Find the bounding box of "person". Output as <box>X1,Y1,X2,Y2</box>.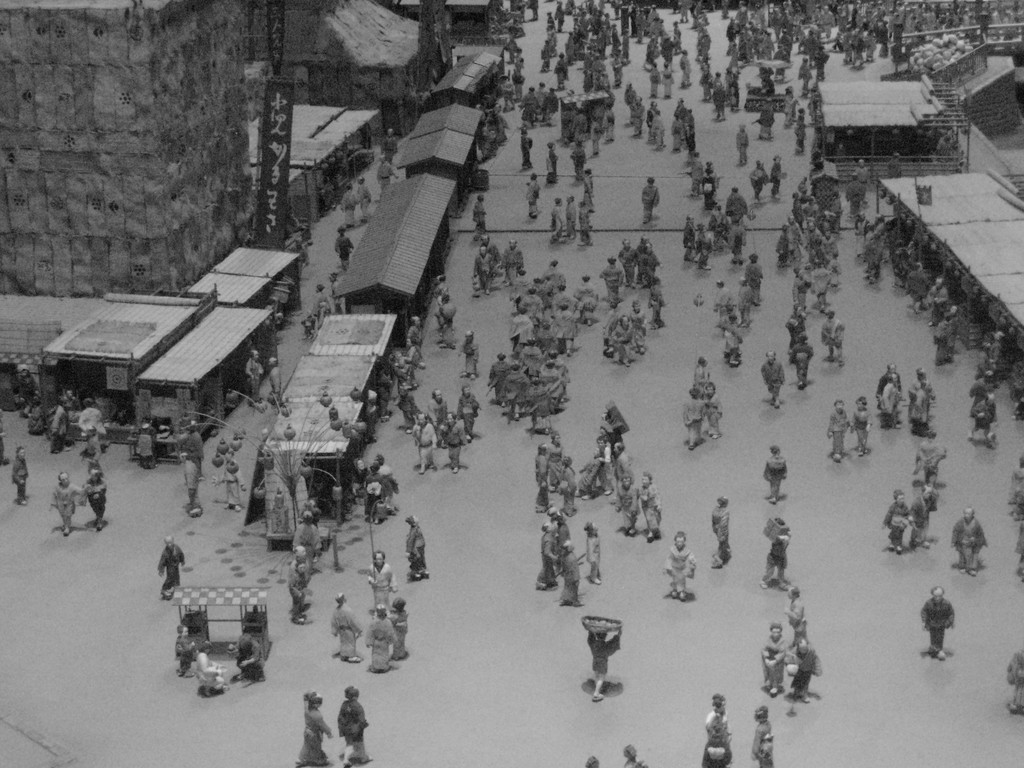
<box>909,477,940,547</box>.
